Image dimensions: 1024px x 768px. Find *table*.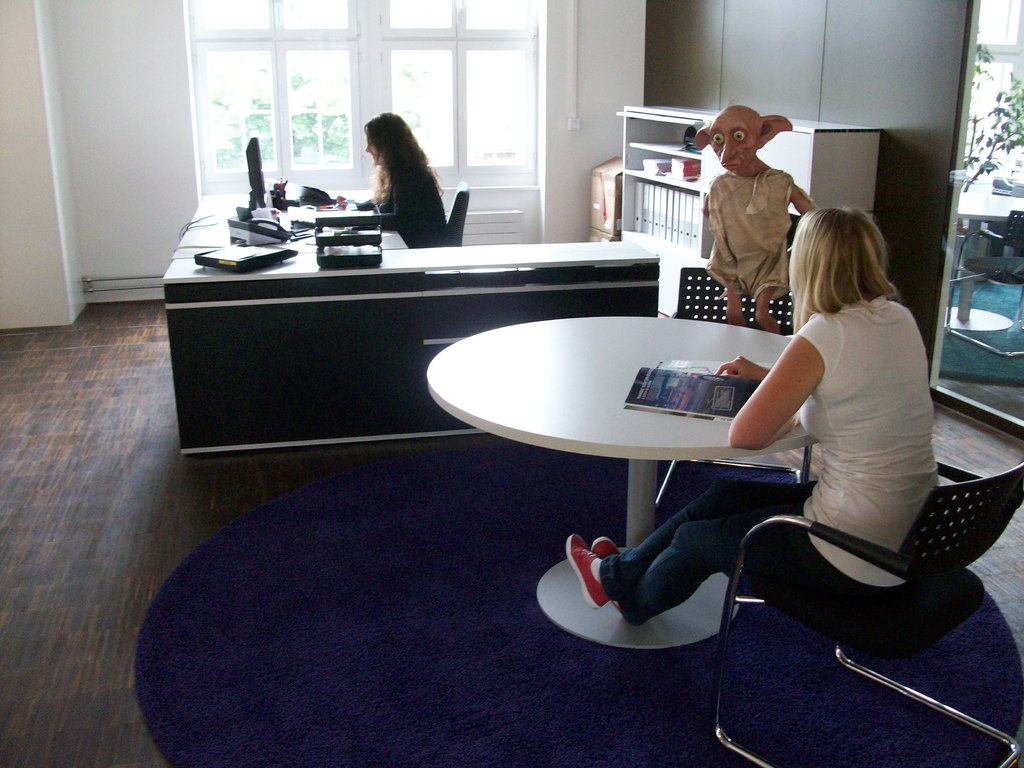
<bbox>165, 193, 662, 456</bbox>.
